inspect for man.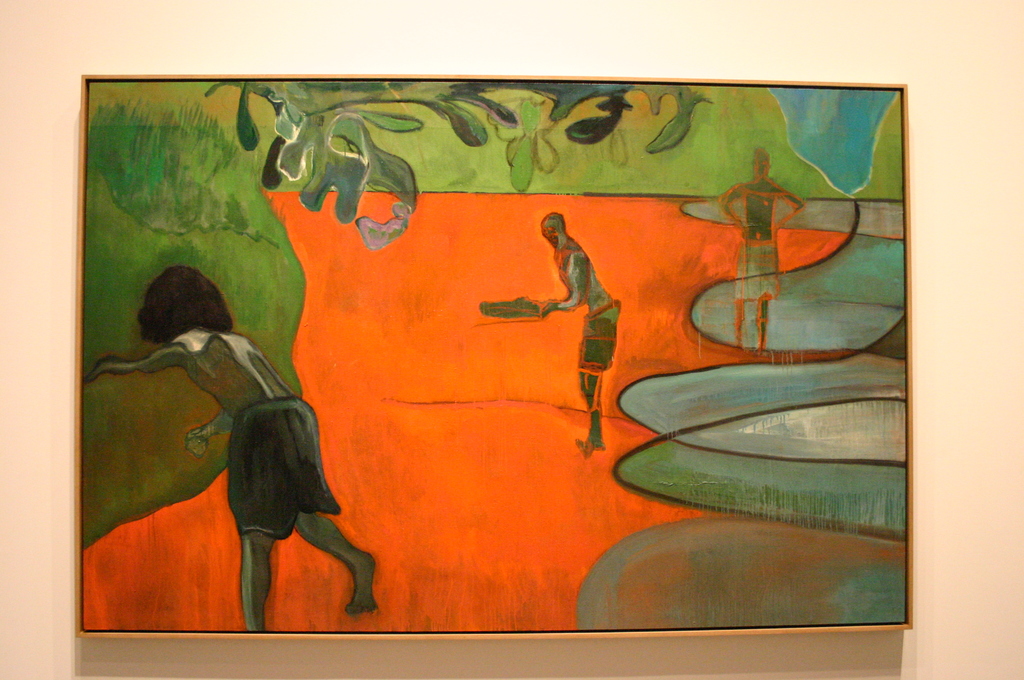
Inspection: crop(88, 266, 380, 631).
